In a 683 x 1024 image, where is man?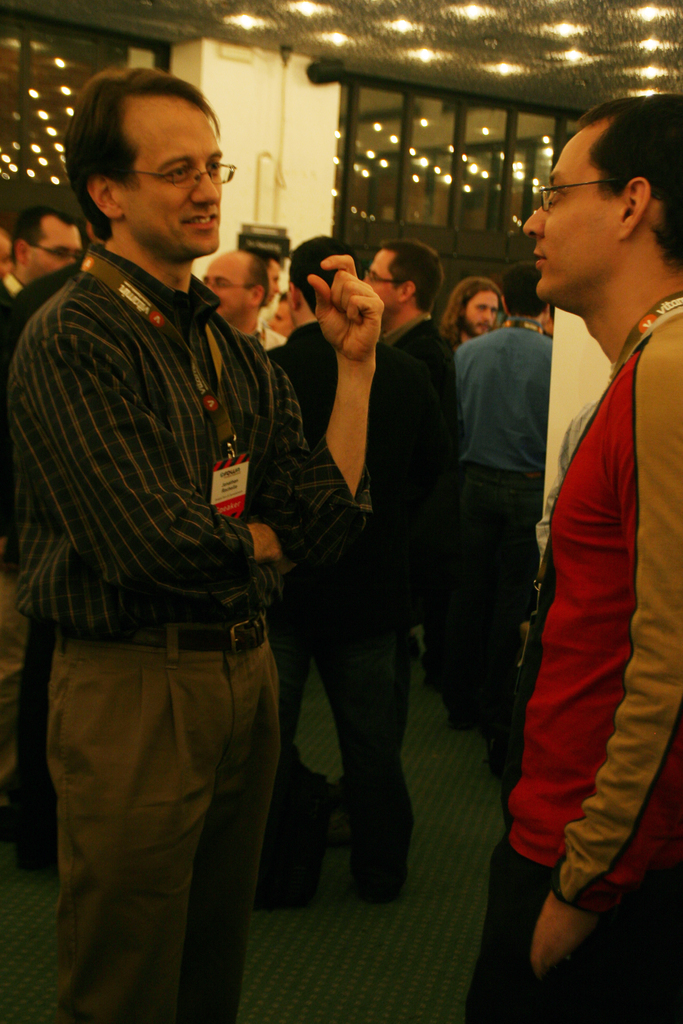
bbox(255, 234, 360, 895).
